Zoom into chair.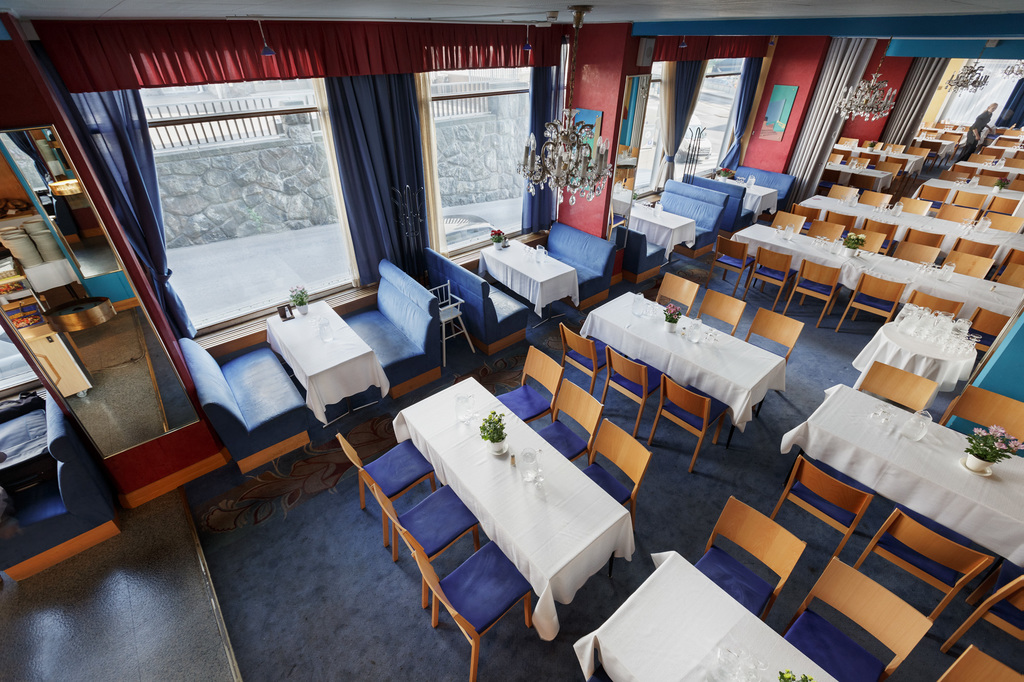
Zoom target: 980 193 1015 219.
